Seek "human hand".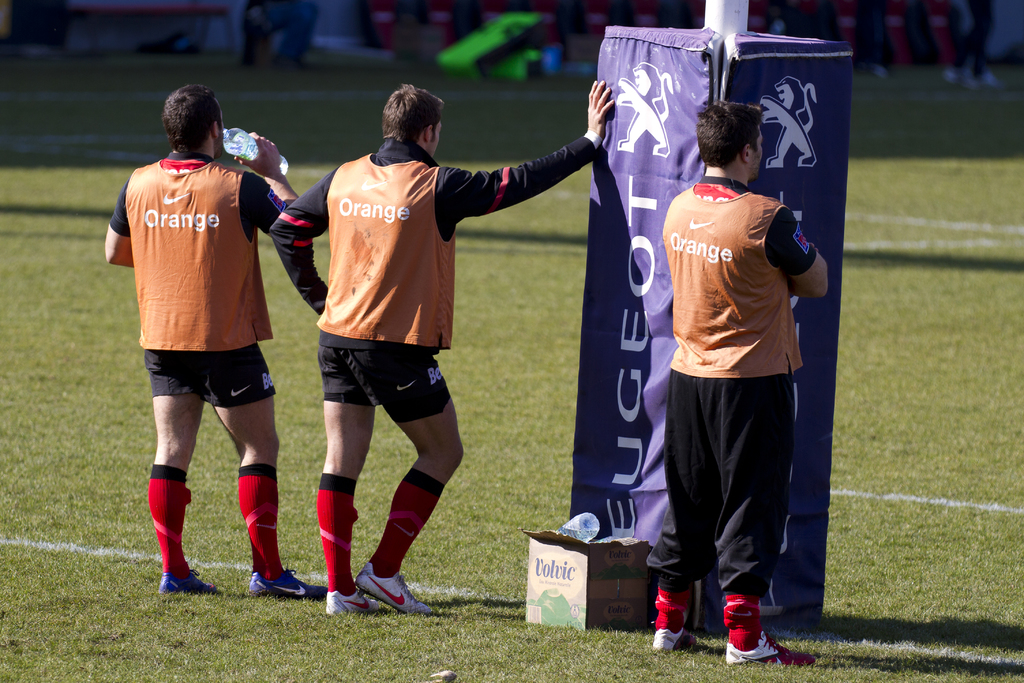
rect(234, 133, 280, 176).
